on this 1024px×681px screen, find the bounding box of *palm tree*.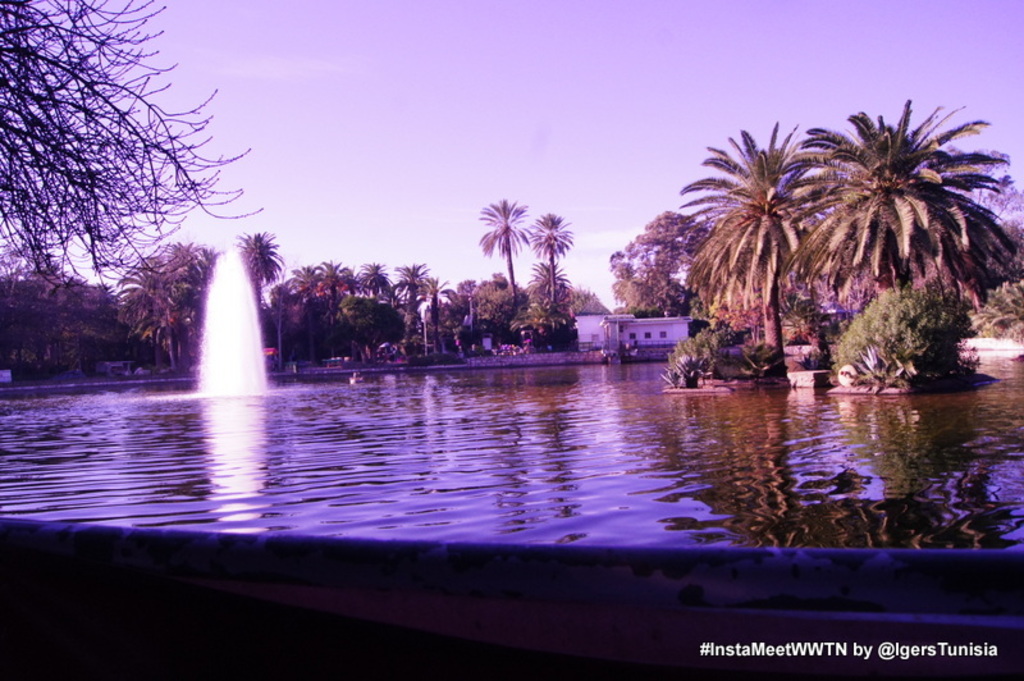
Bounding box: BBox(379, 261, 430, 347).
